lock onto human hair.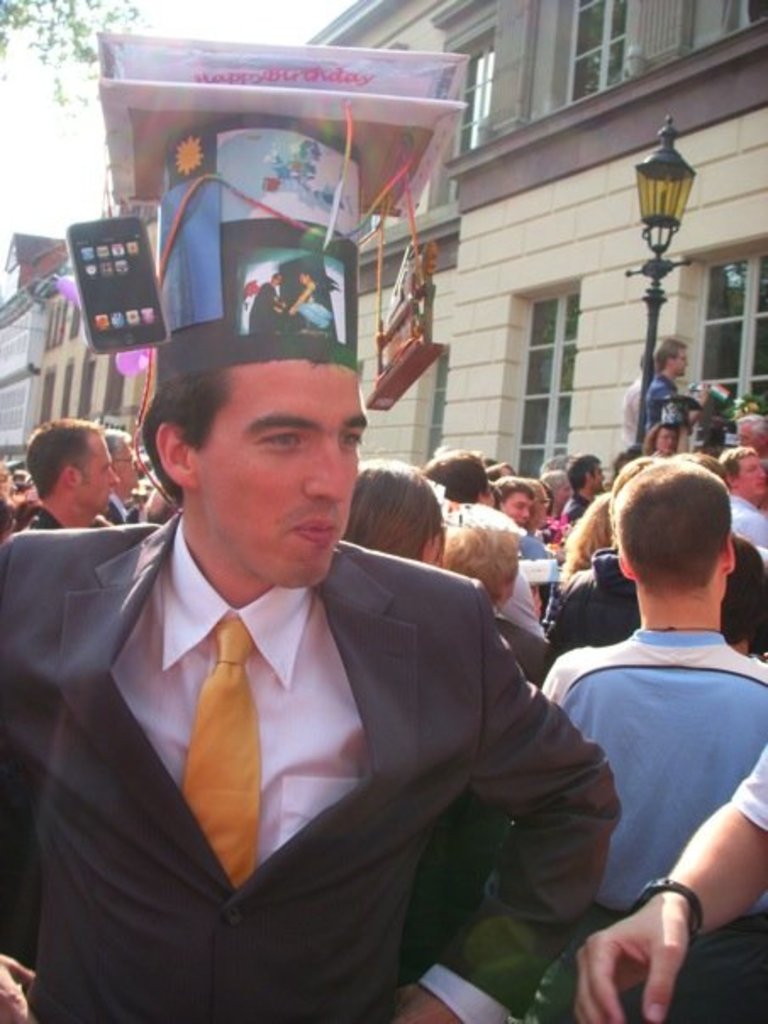
Locked: <region>736, 410, 765, 434</region>.
